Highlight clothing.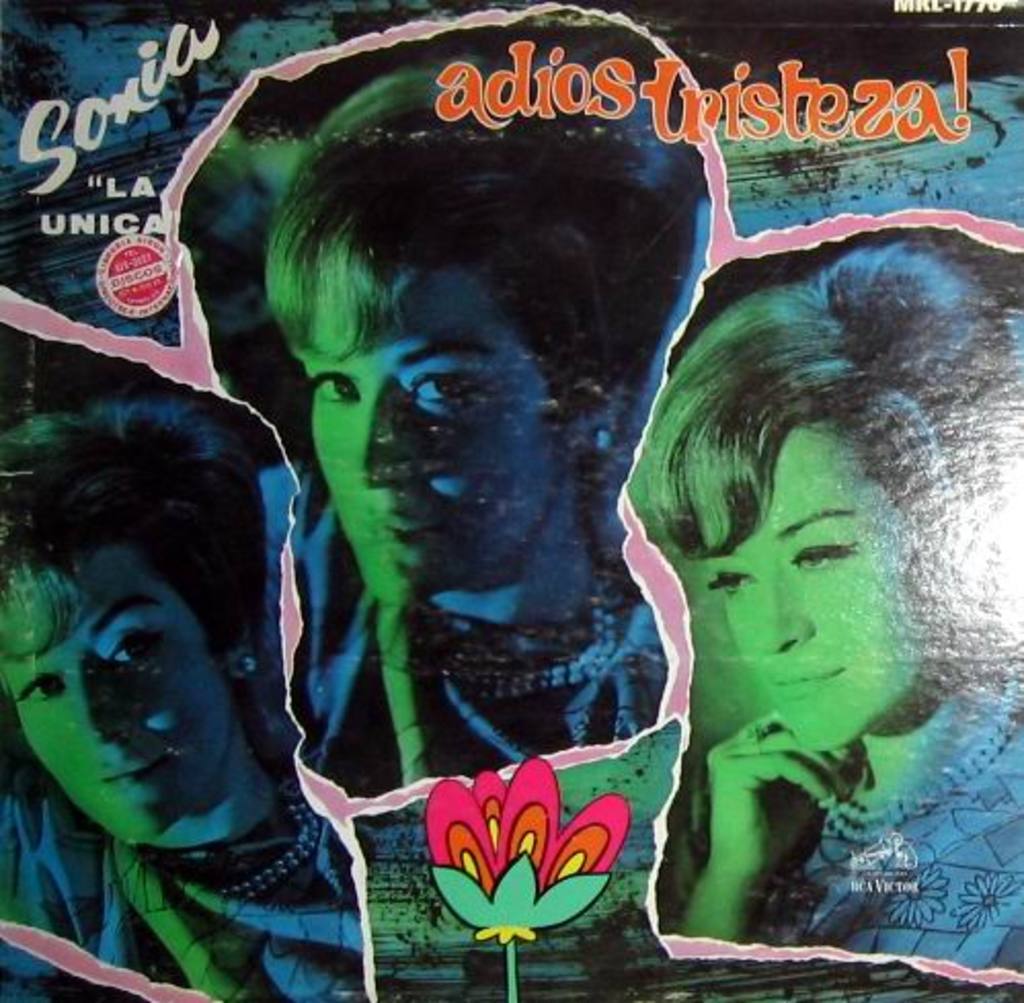
Highlighted region: bbox=[753, 675, 1022, 970].
